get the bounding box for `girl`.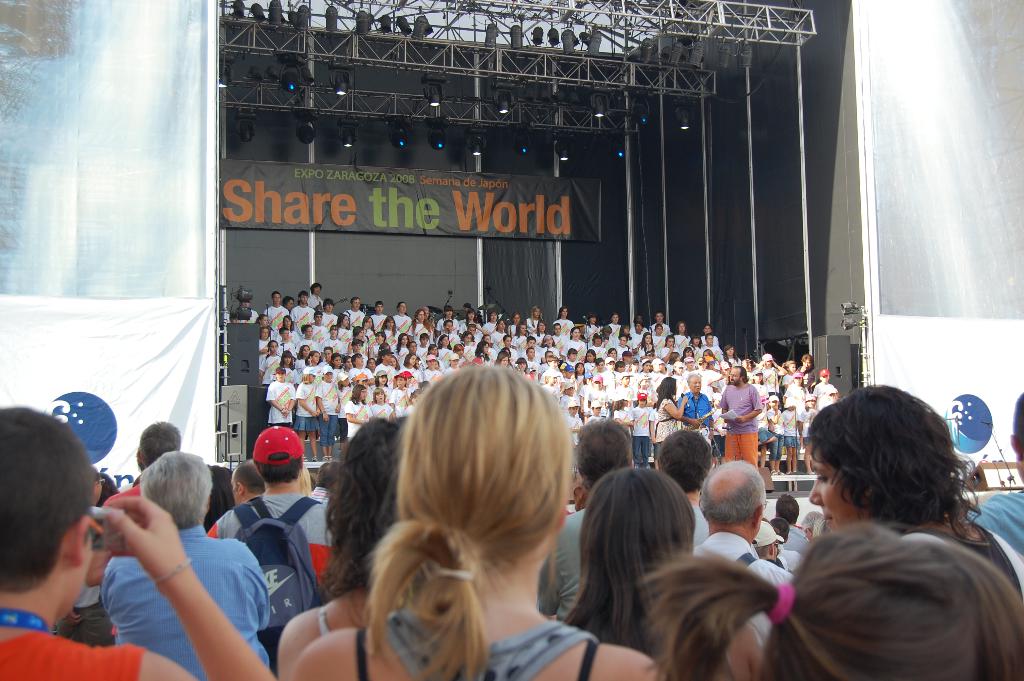
x1=334 y1=313 x2=353 y2=343.
